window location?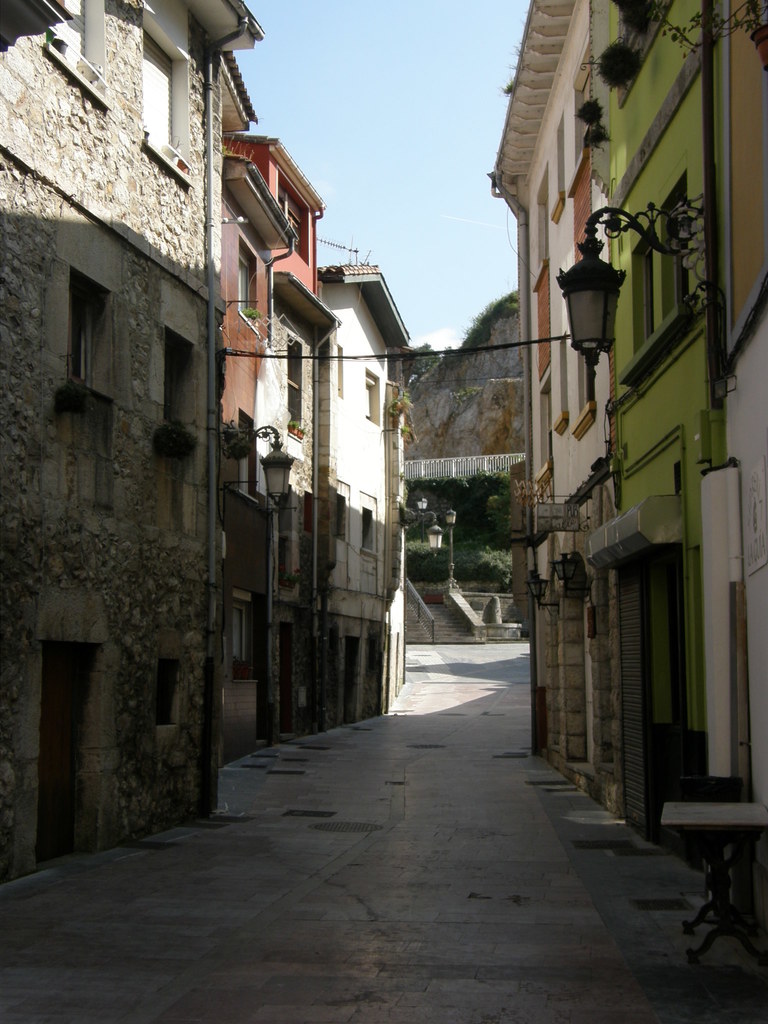
<bbox>237, 244, 265, 333</bbox>
